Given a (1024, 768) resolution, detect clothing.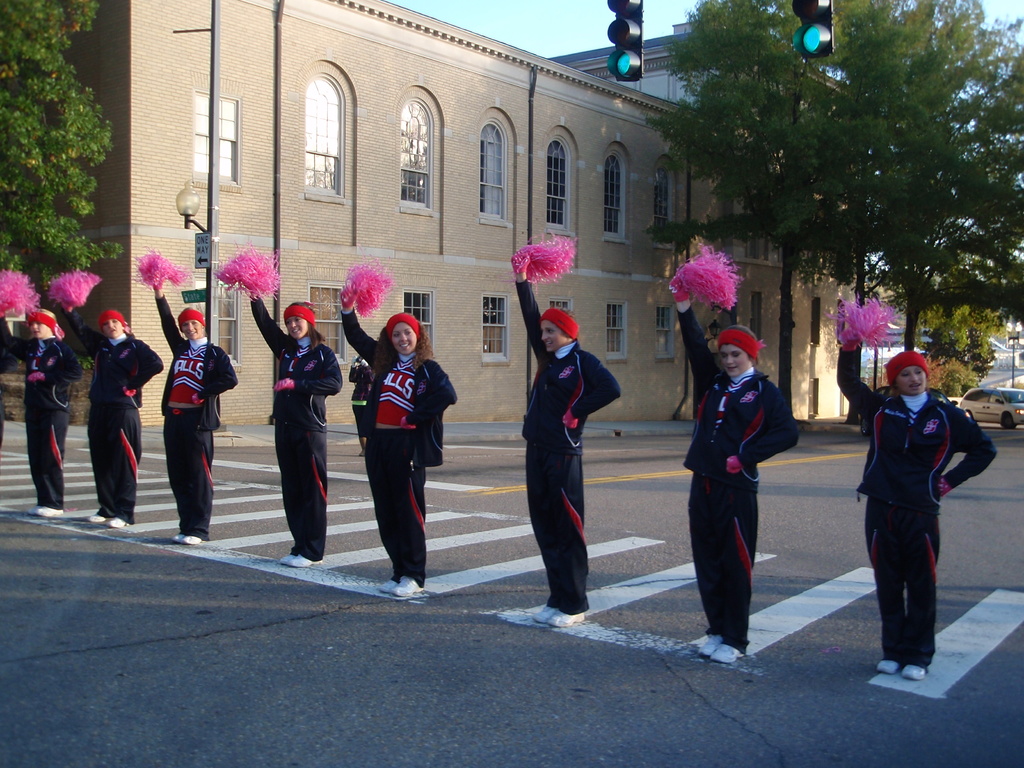
pyautogui.locateOnScreen(248, 299, 341, 561).
